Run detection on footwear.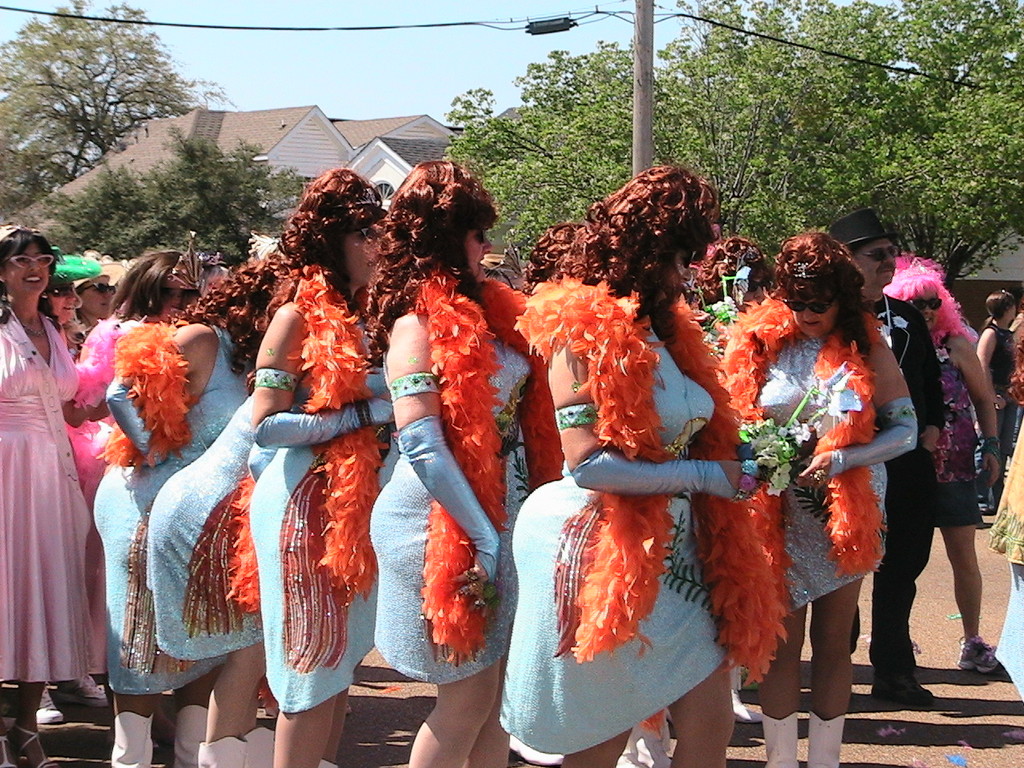
Result: crop(733, 670, 761, 722).
